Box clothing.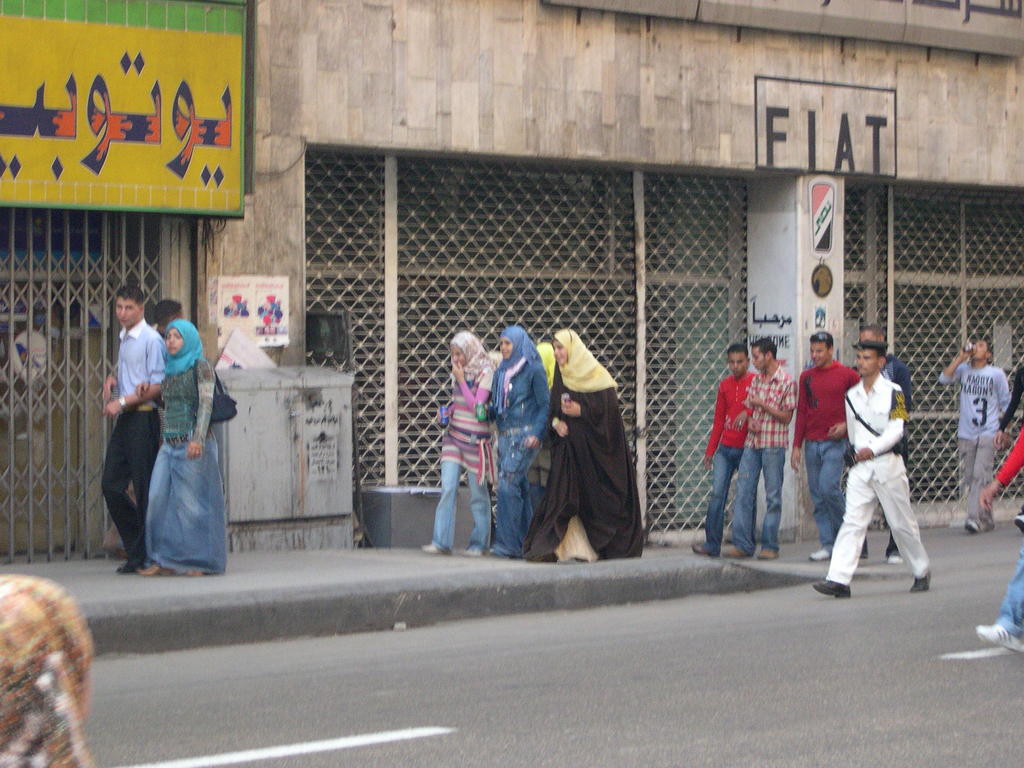
l=111, t=324, r=163, b=560.
